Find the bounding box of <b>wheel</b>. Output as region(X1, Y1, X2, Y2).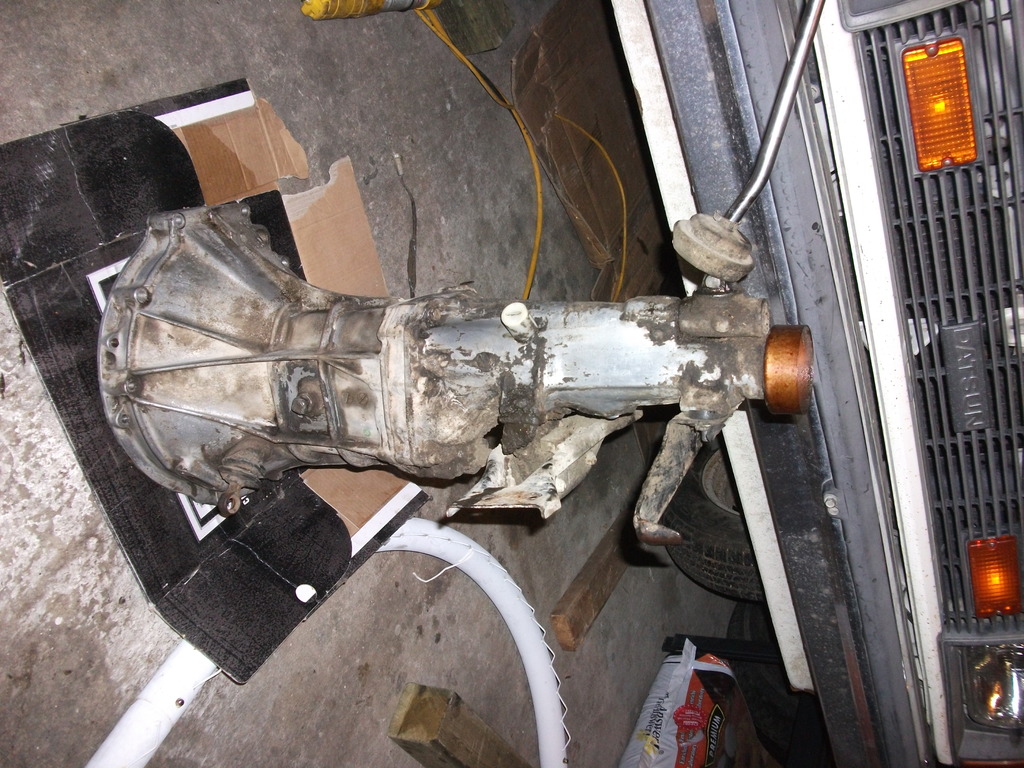
region(653, 426, 766, 605).
